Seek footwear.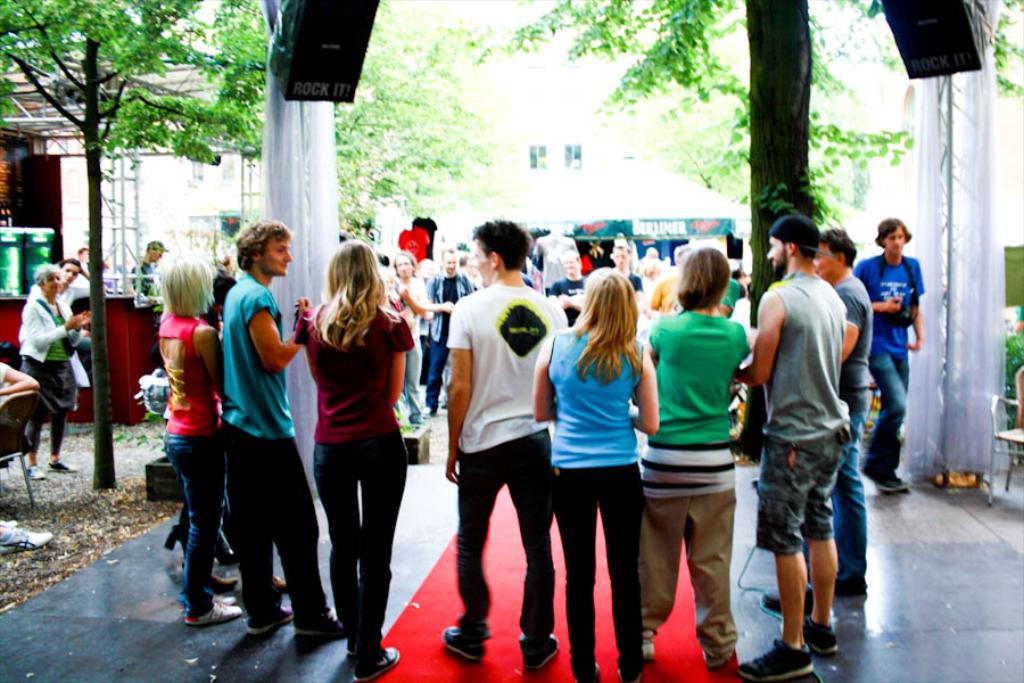
(353,645,402,682).
